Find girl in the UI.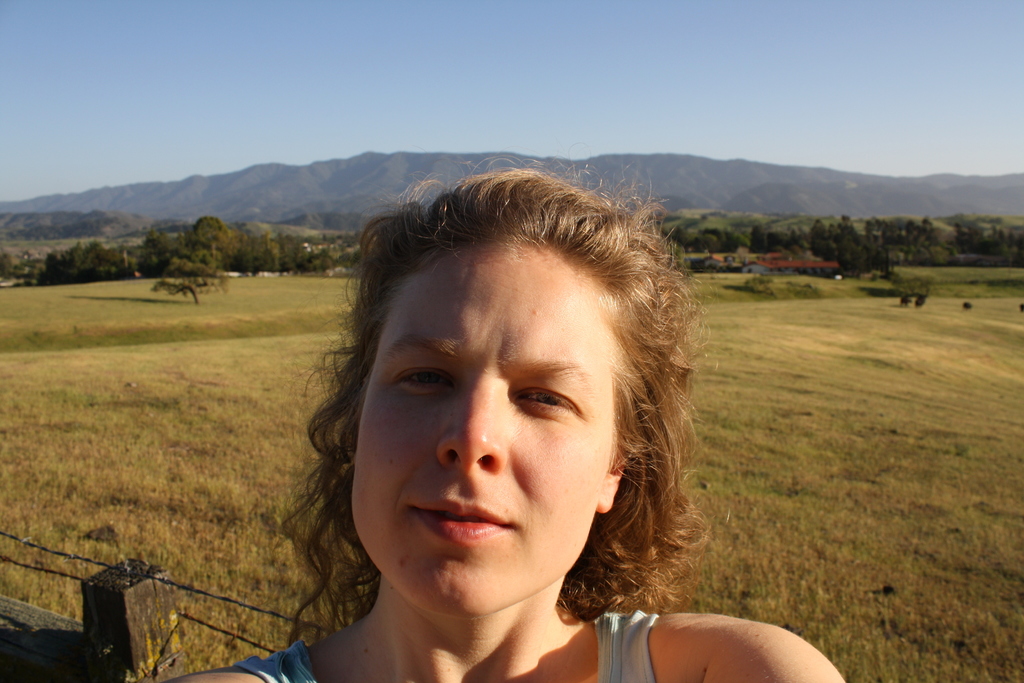
UI element at pyautogui.locateOnScreen(168, 152, 844, 682).
